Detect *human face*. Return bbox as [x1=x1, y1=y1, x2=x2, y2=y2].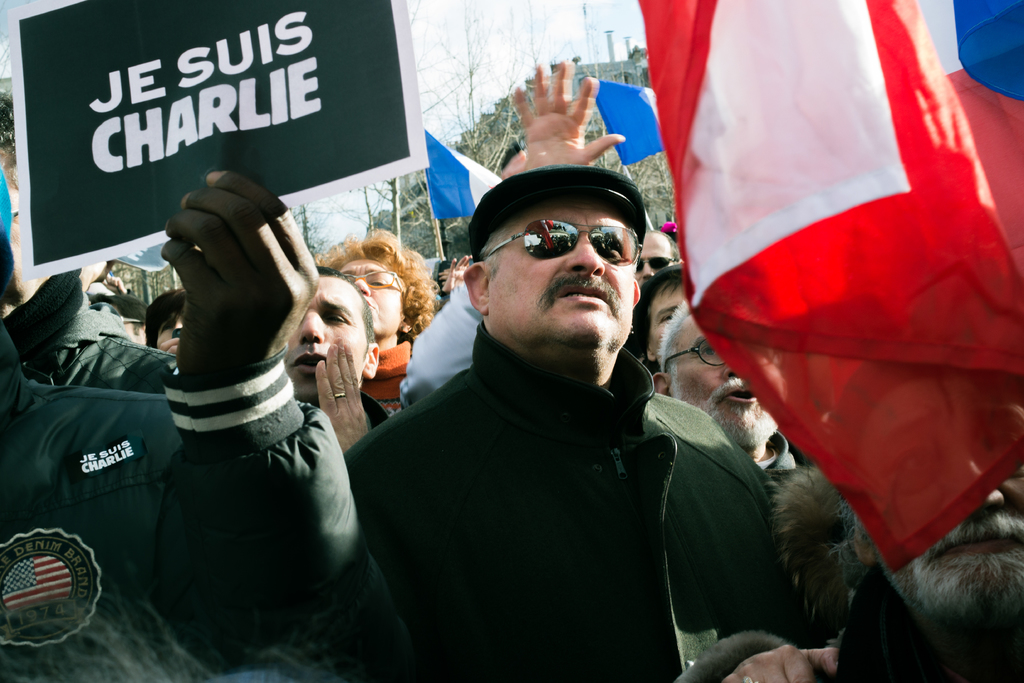
[x1=285, y1=282, x2=370, y2=400].
